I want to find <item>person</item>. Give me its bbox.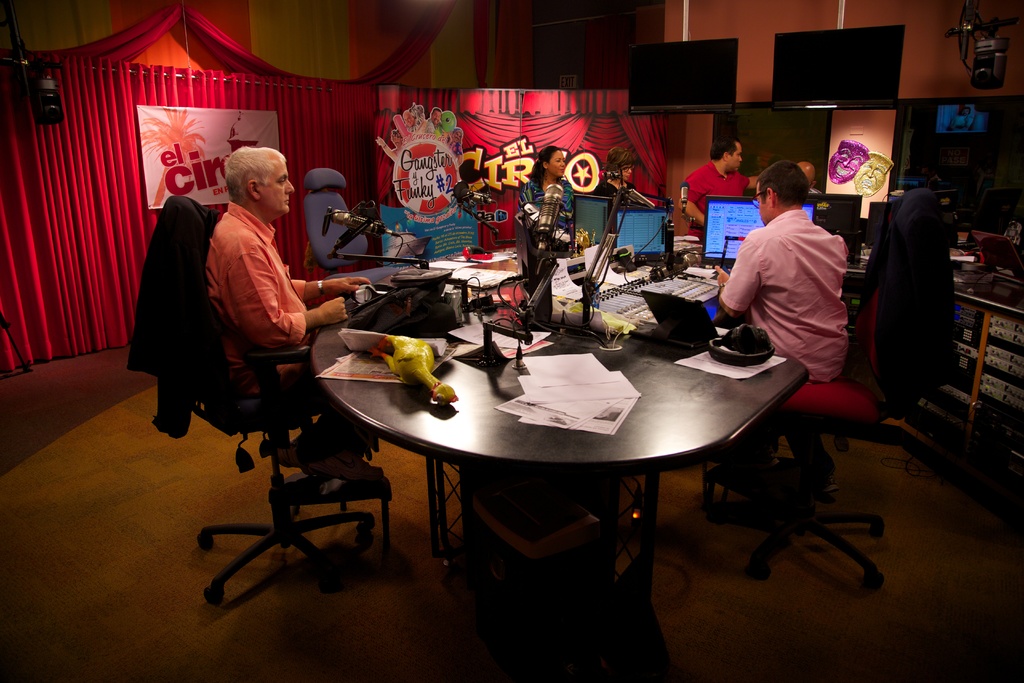
[719,156,854,388].
